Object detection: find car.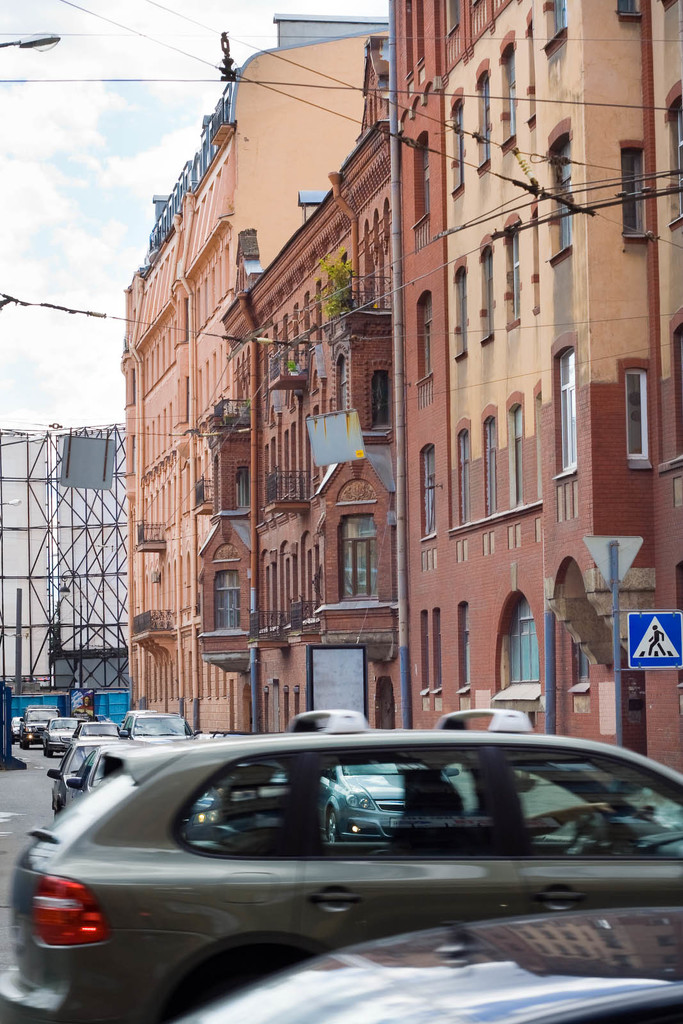
detection(0, 708, 682, 1023).
